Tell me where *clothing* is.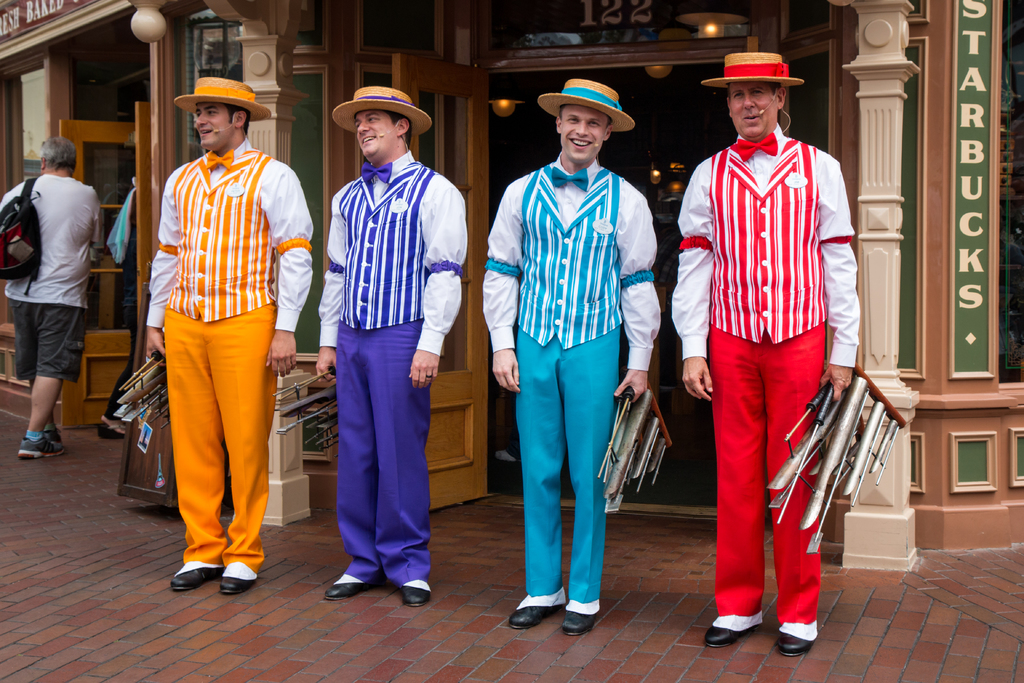
*clothing* is at (469,150,664,363).
